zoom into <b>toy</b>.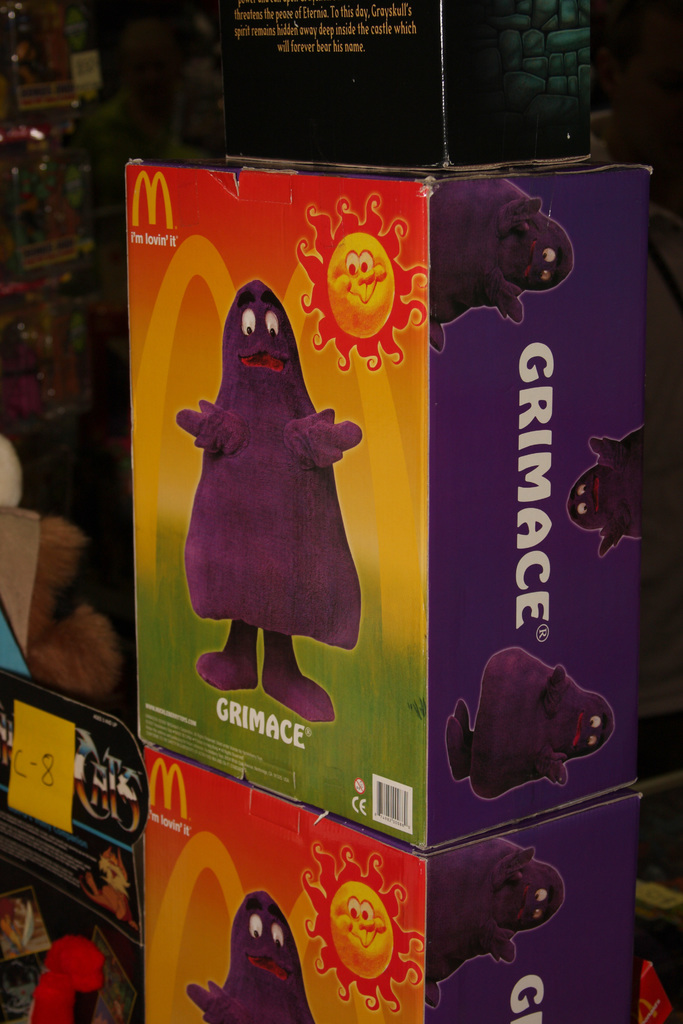
Zoom target: [183, 891, 311, 1023].
